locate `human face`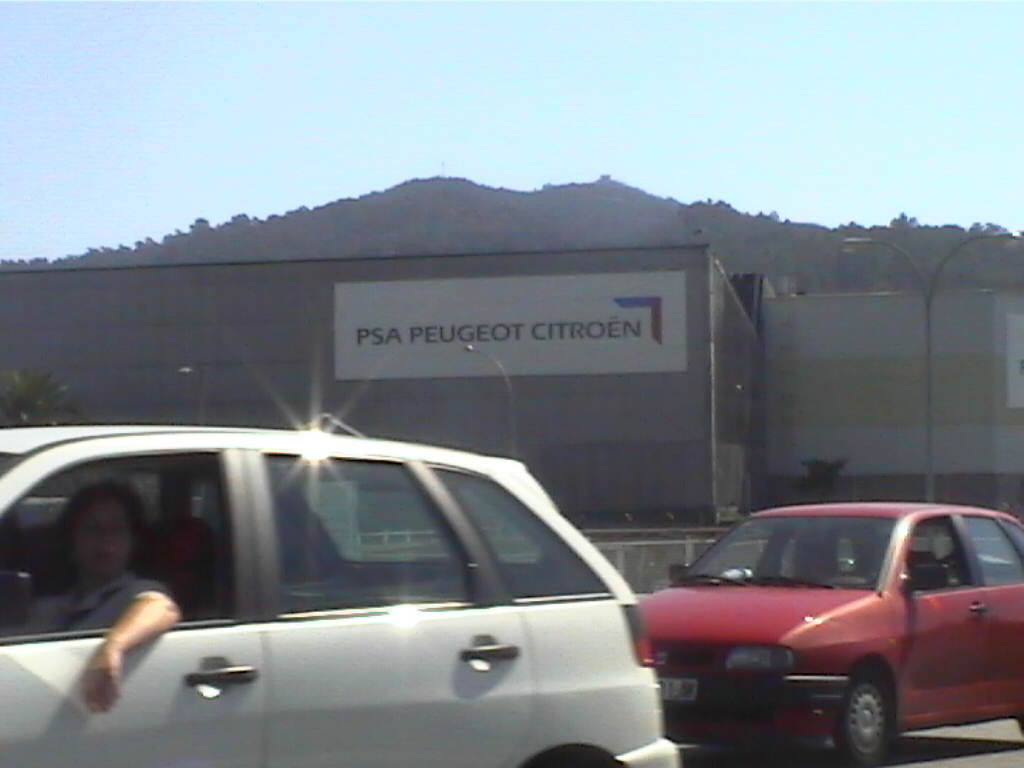
72/500/134/578
